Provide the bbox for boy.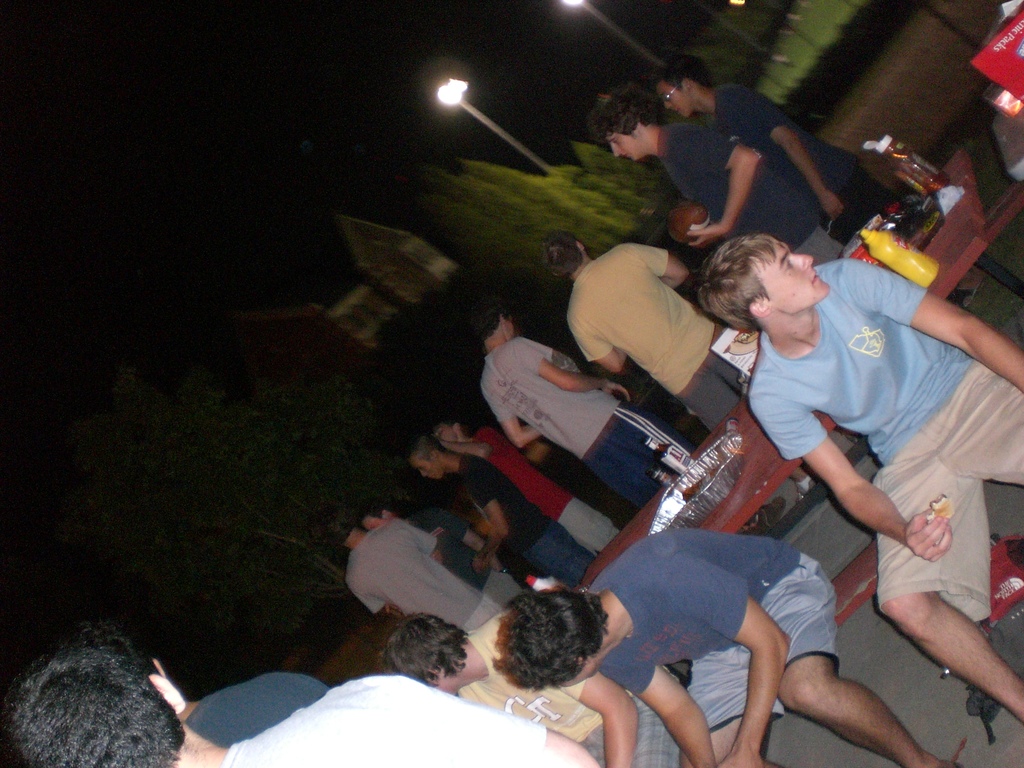
region(385, 603, 690, 767).
